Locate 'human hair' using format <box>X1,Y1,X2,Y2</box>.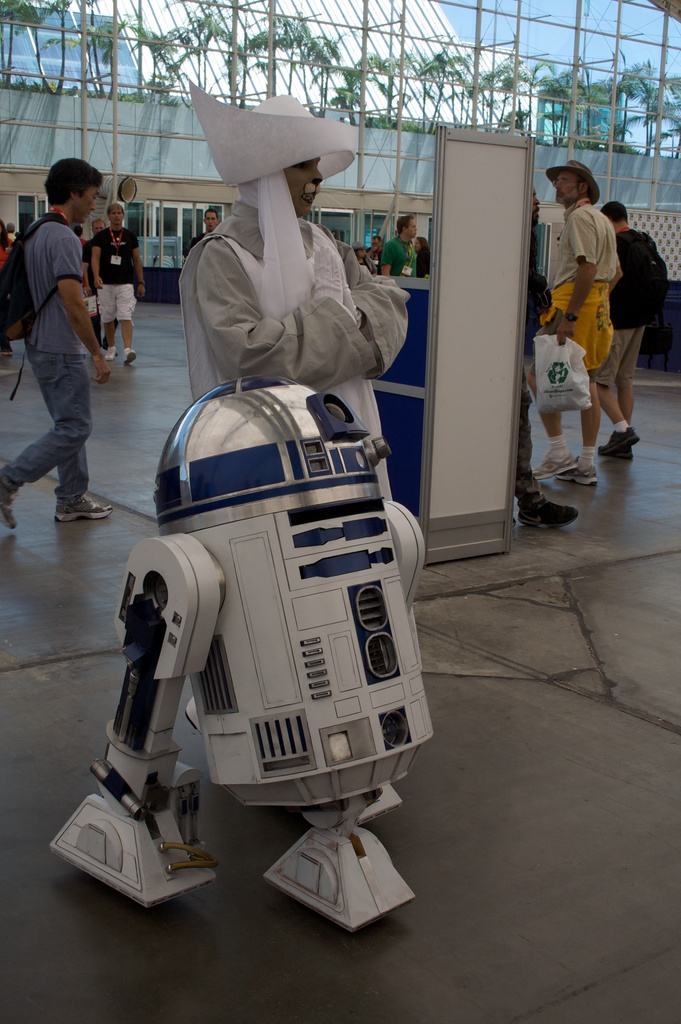
<box>419,235,431,256</box>.
